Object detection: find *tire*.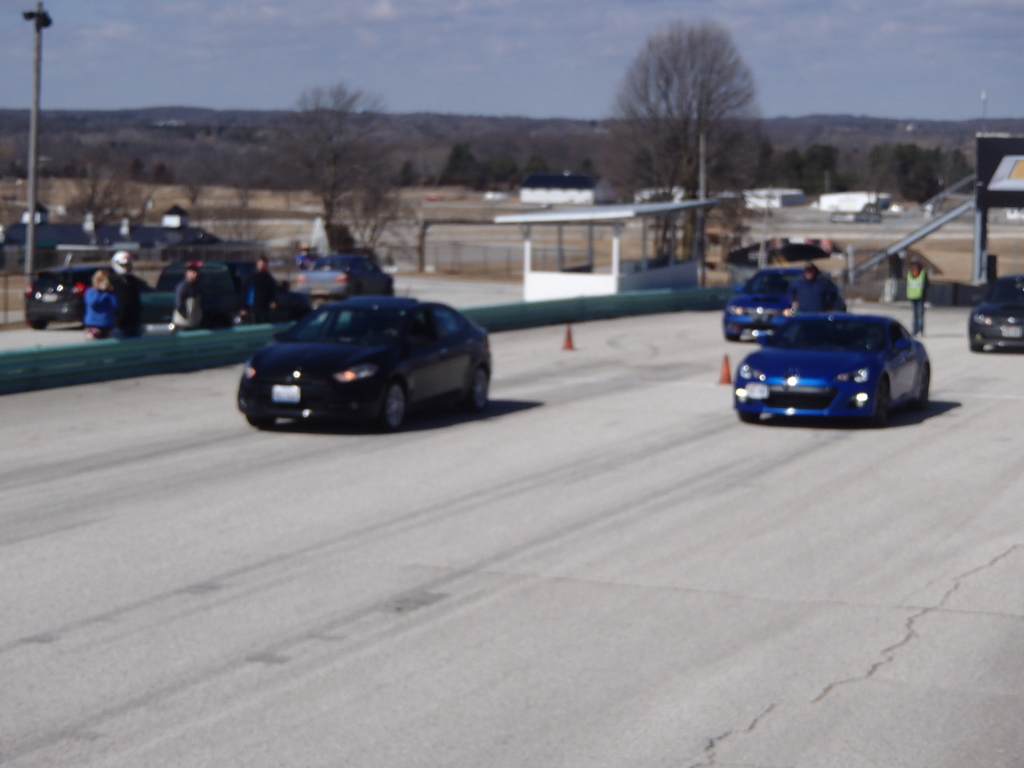
Rect(971, 342, 982, 353).
